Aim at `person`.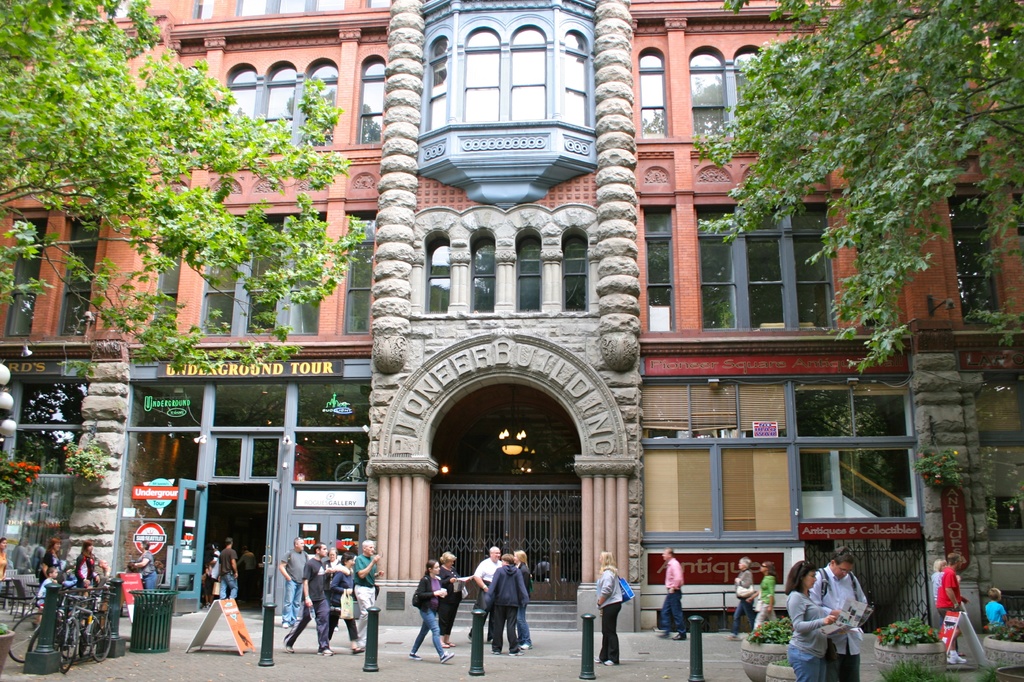
Aimed at l=468, t=544, r=503, b=644.
